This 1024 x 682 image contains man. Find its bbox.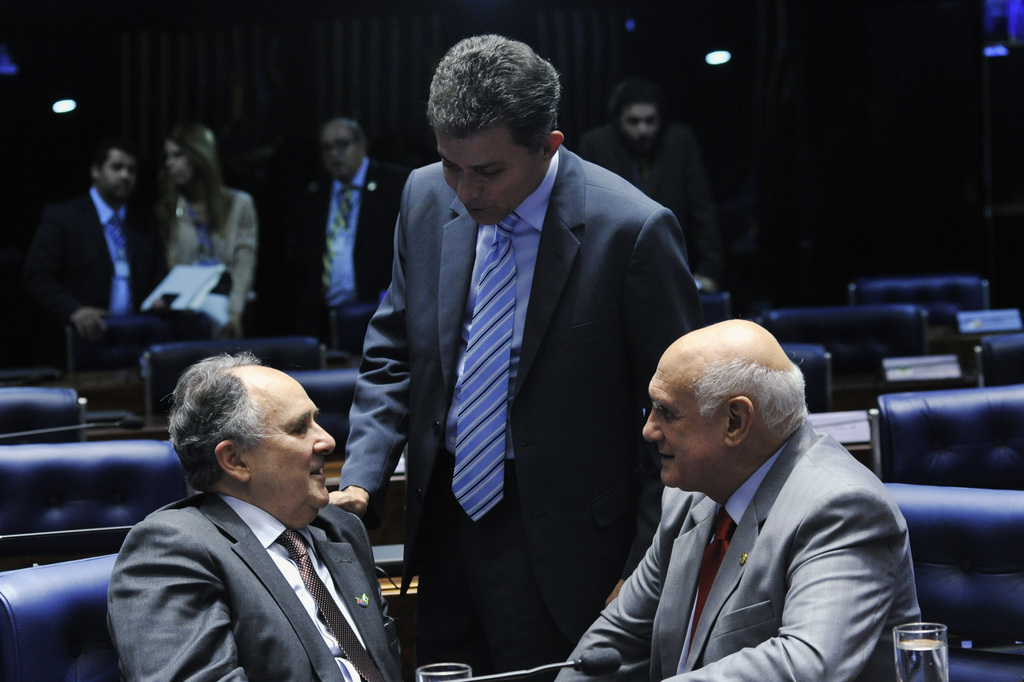
l=103, t=356, r=426, b=672.
